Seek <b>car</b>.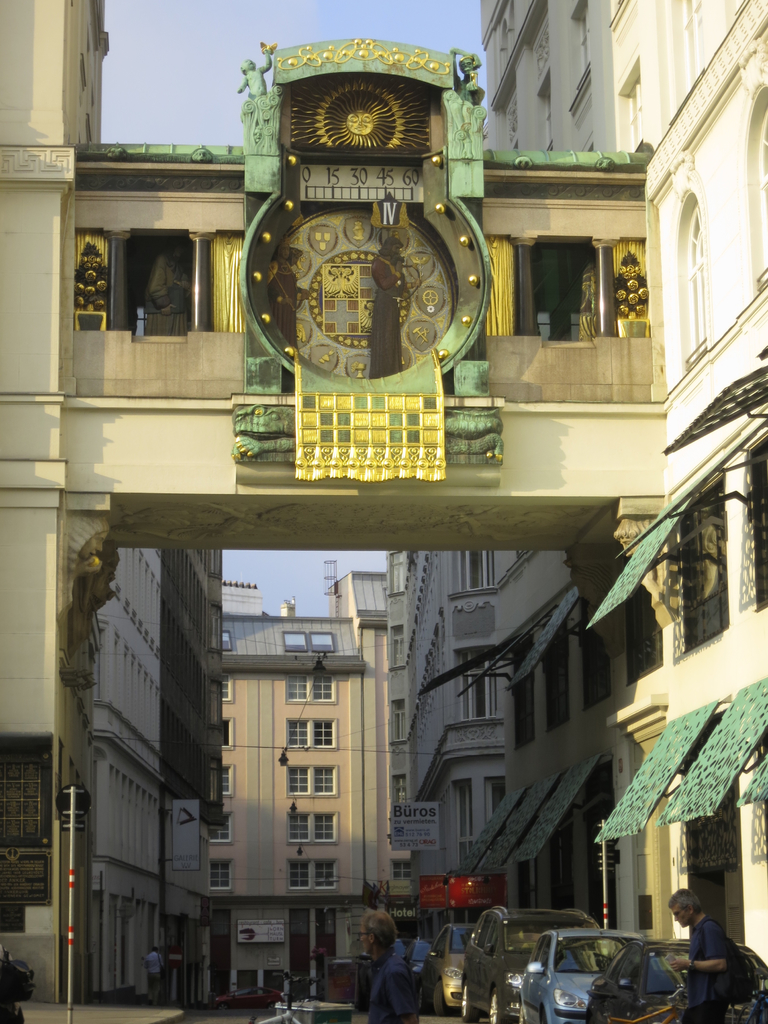
select_region(578, 931, 767, 1023).
